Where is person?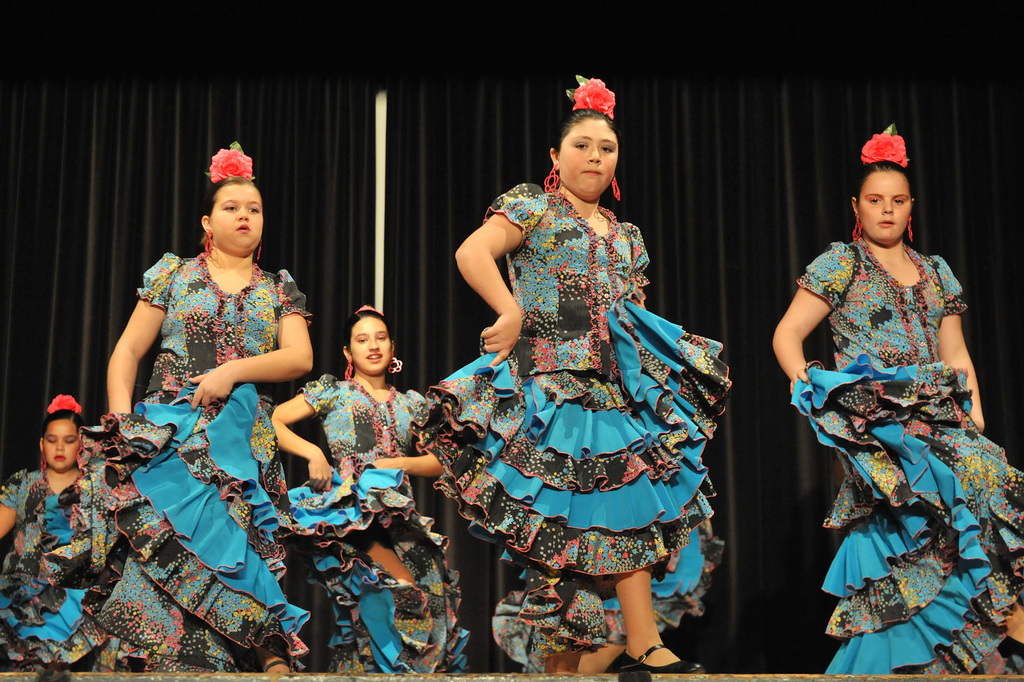
[79,140,305,681].
